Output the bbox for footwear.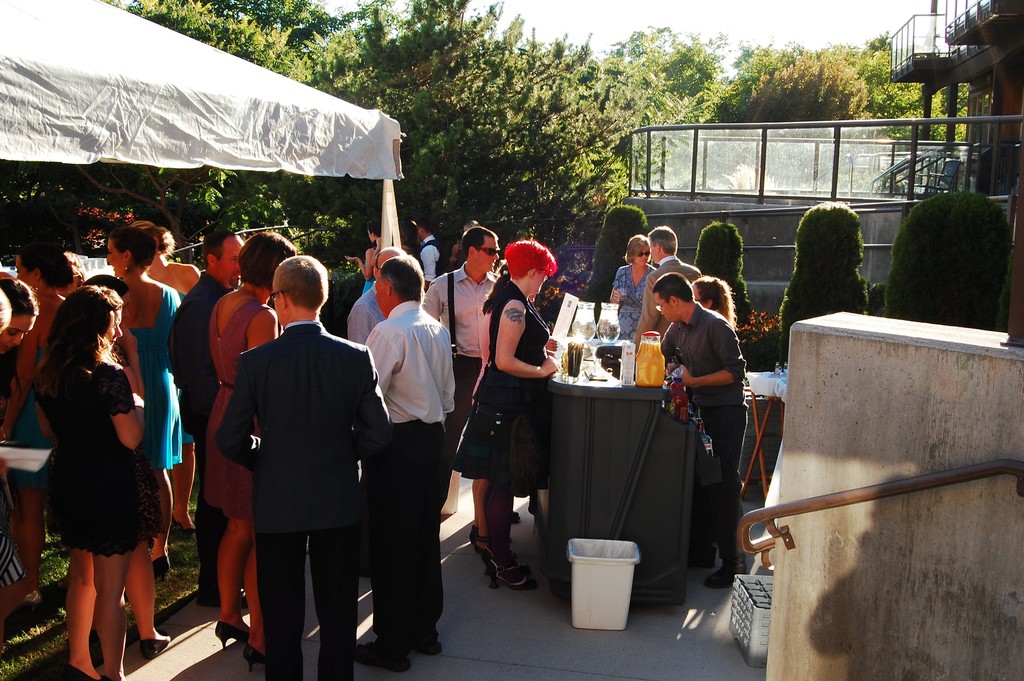
crop(209, 614, 259, 649).
